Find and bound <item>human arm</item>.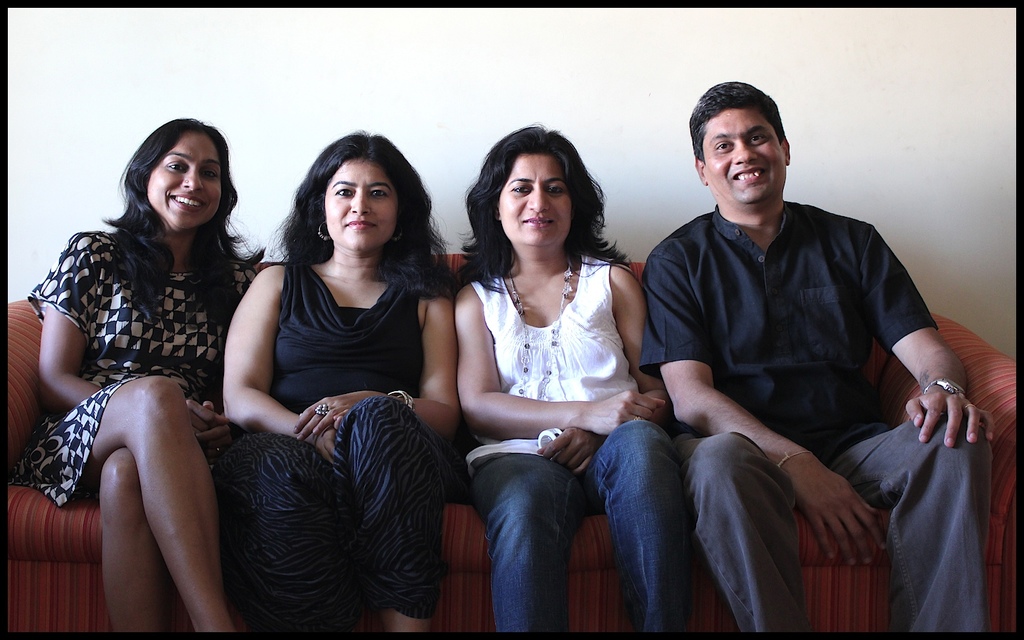
Bound: 305:297:473:445.
